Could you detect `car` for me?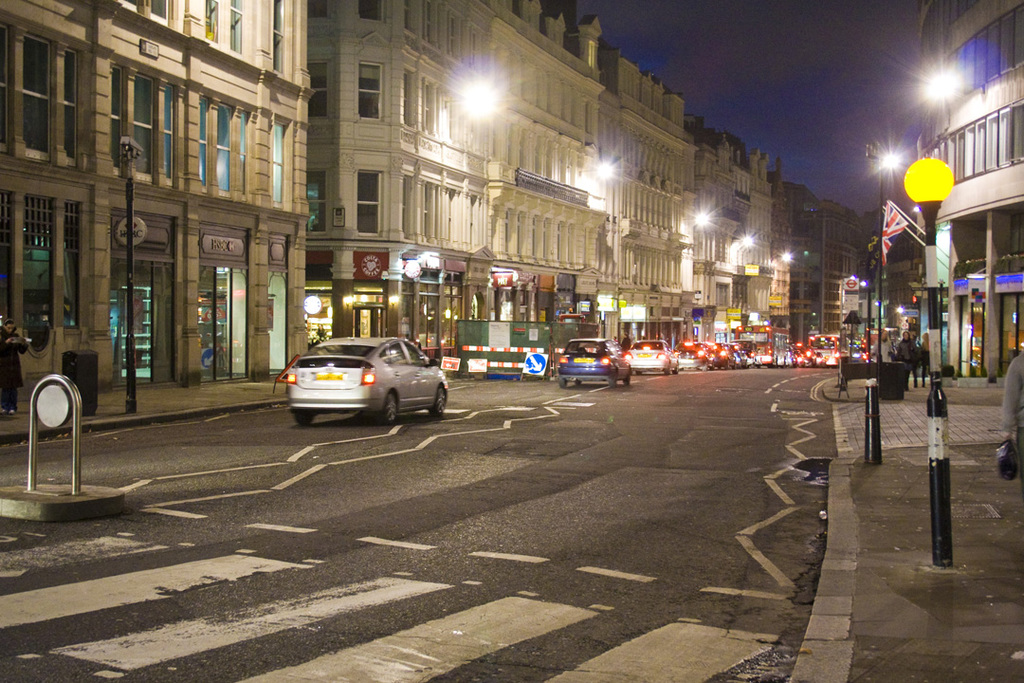
Detection result: [712, 342, 732, 369].
